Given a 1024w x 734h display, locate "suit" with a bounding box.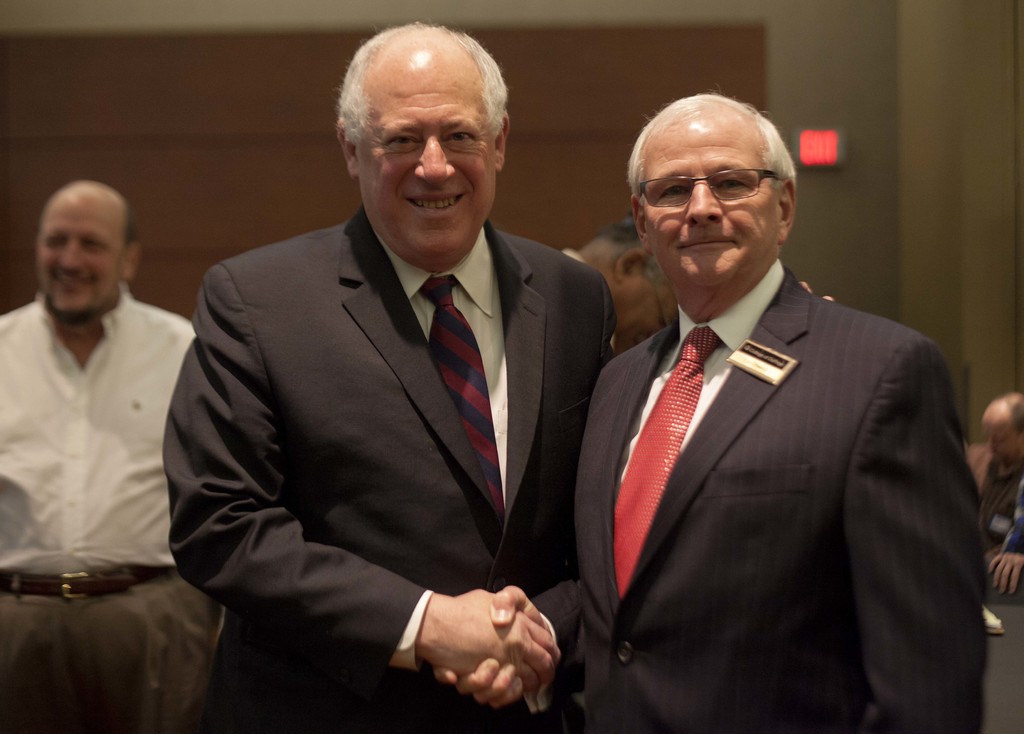
Located: Rect(528, 260, 998, 733).
